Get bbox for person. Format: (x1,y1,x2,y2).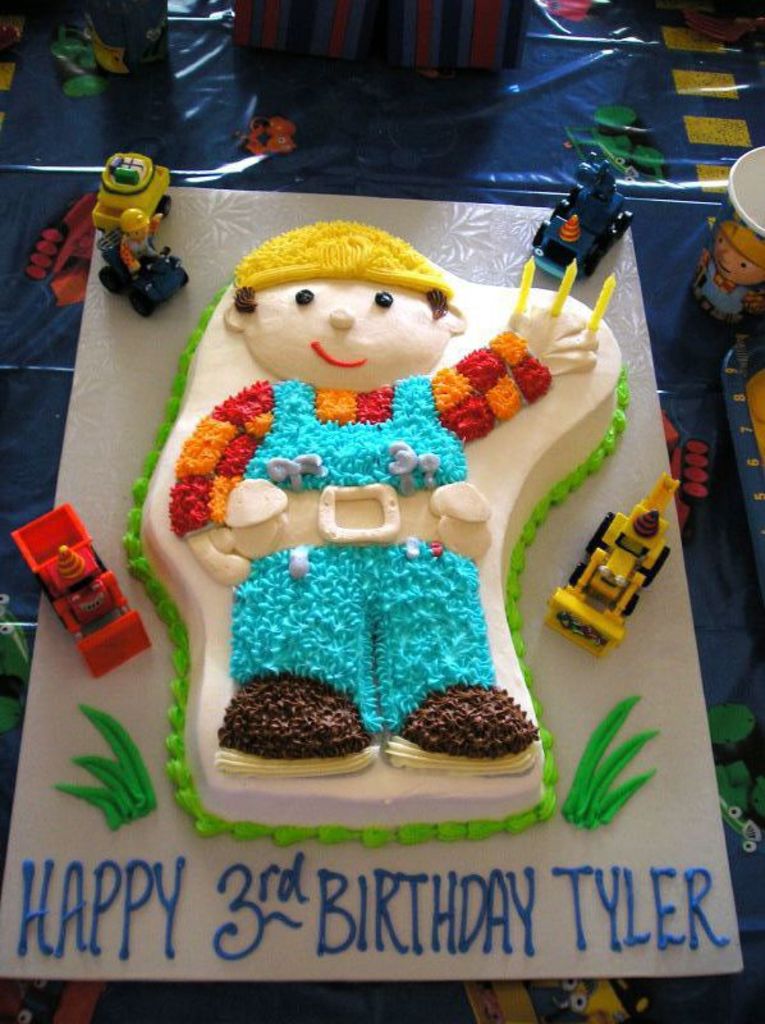
(119,207,160,279).
